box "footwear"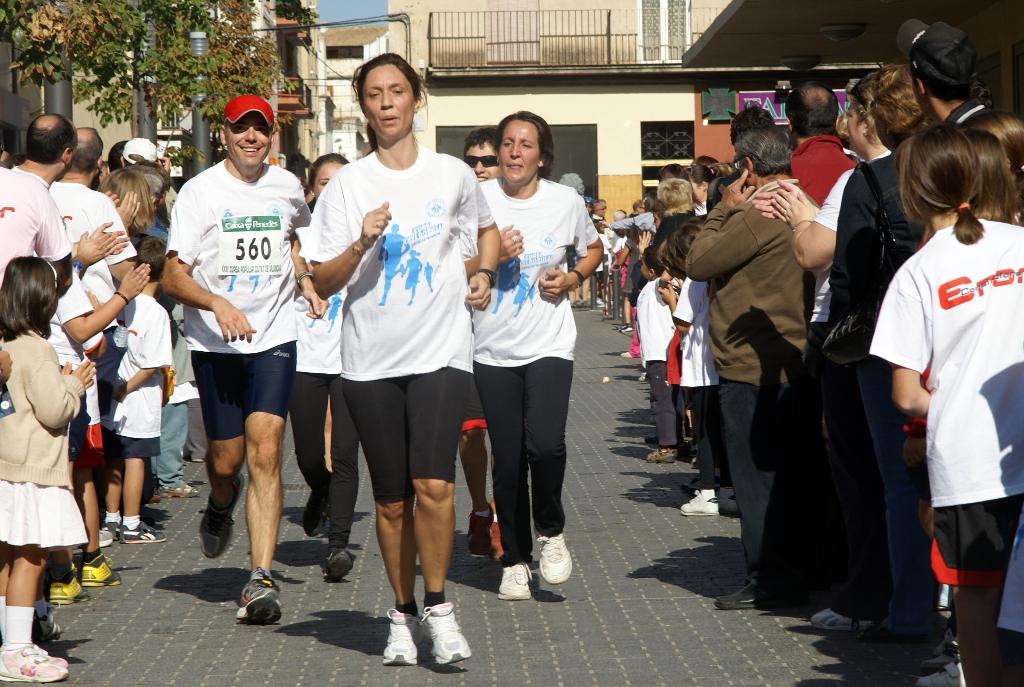
crop(810, 586, 877, 629)
